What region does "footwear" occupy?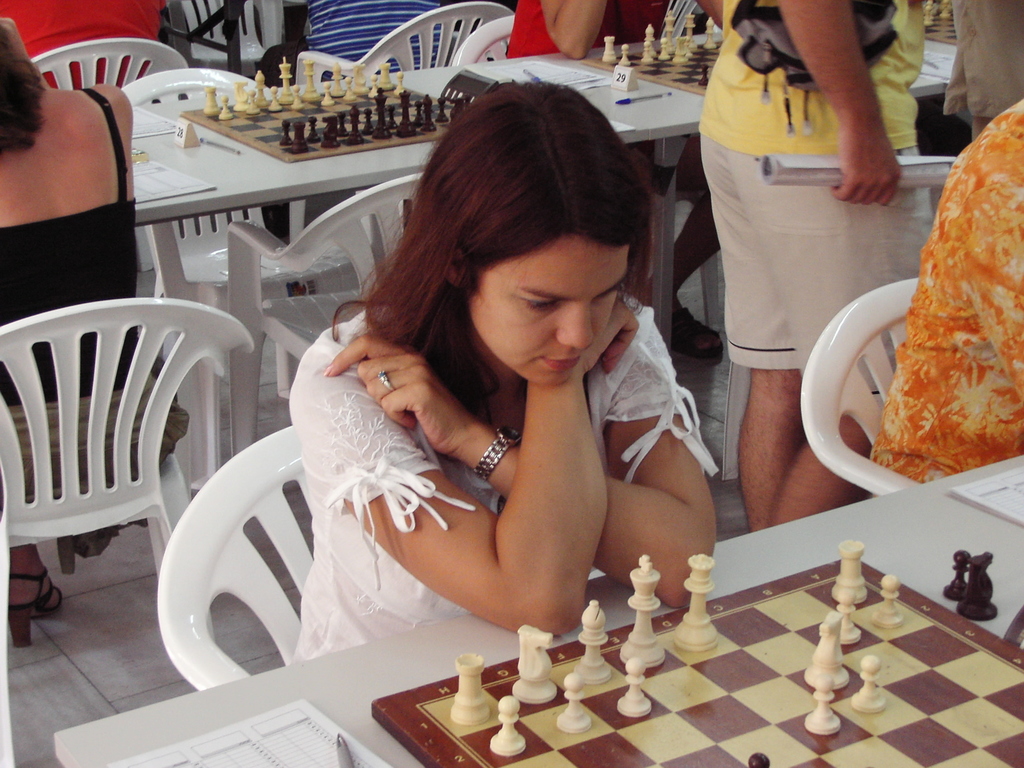
6,571,63,646.
